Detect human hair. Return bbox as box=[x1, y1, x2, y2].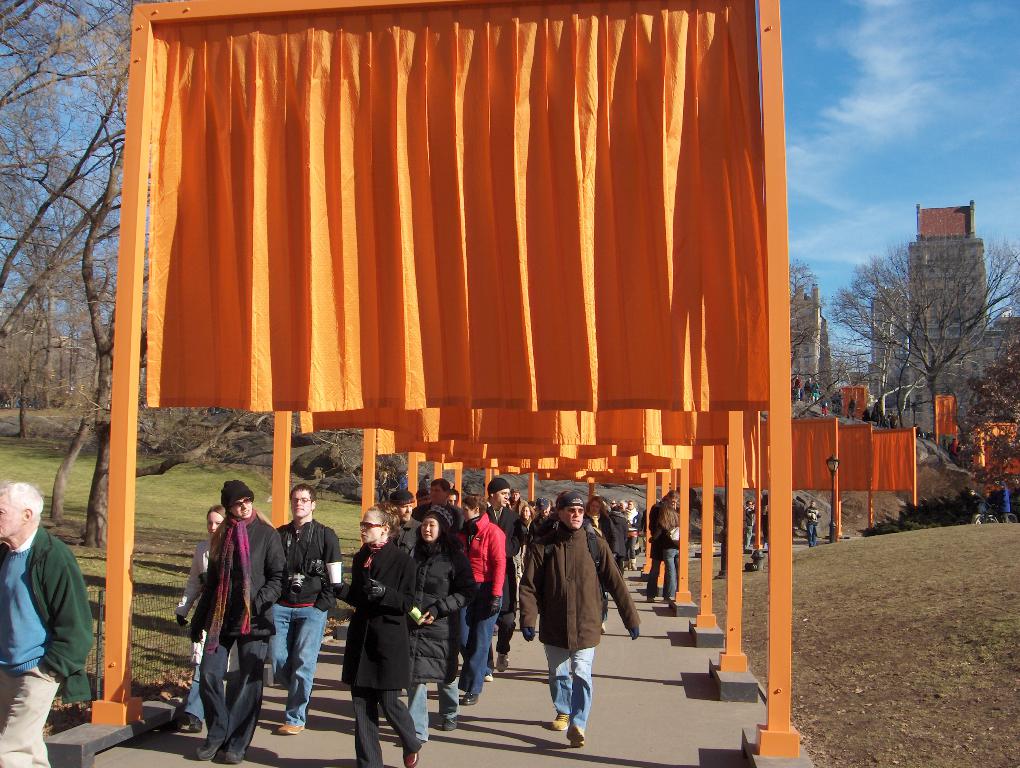
box=[290, 484, 319, 516].
